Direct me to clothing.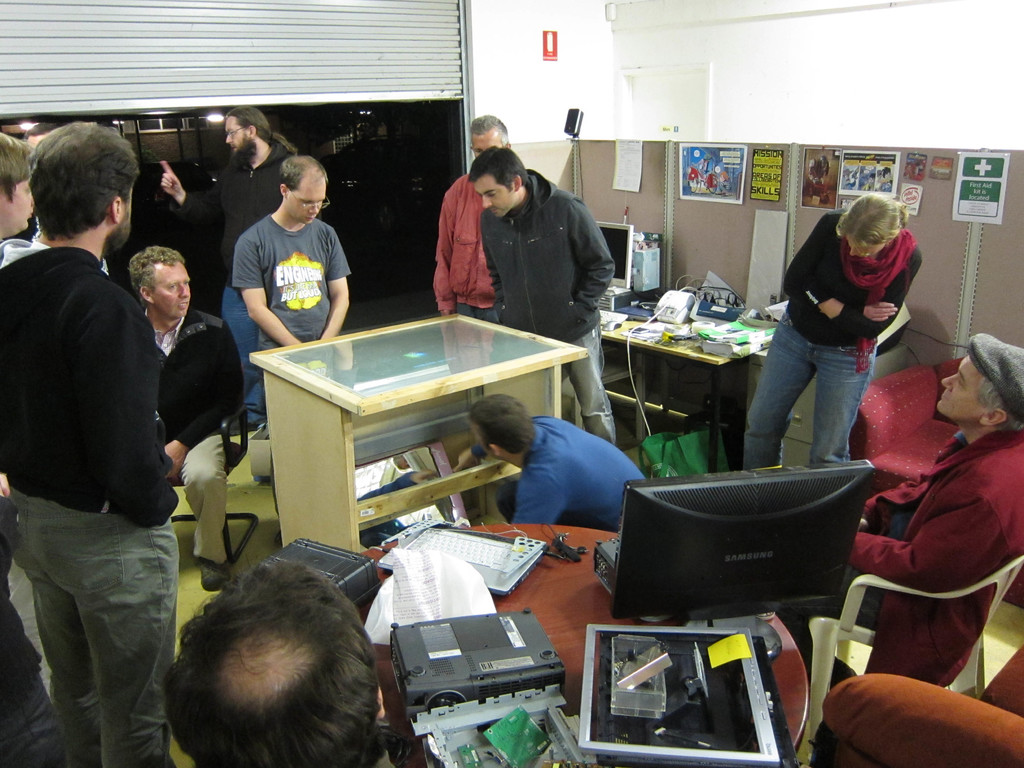
Direction: <bbox>428, 166, 495, 317</bbox>.
